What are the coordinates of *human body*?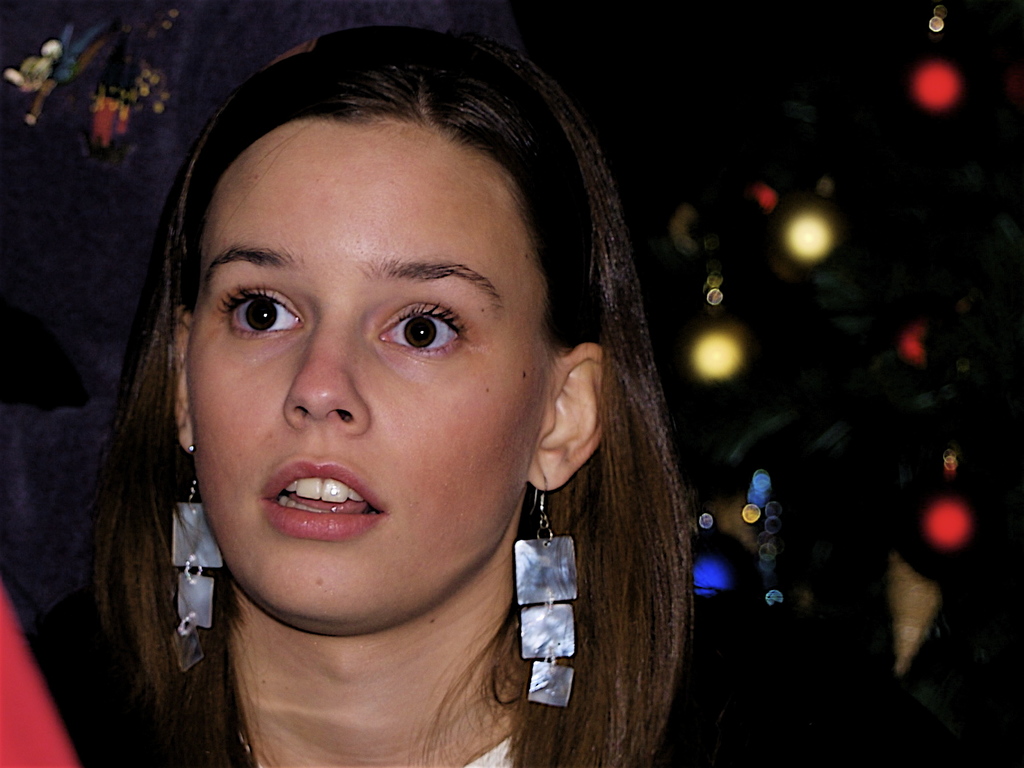
50, 63, 726, 746.
